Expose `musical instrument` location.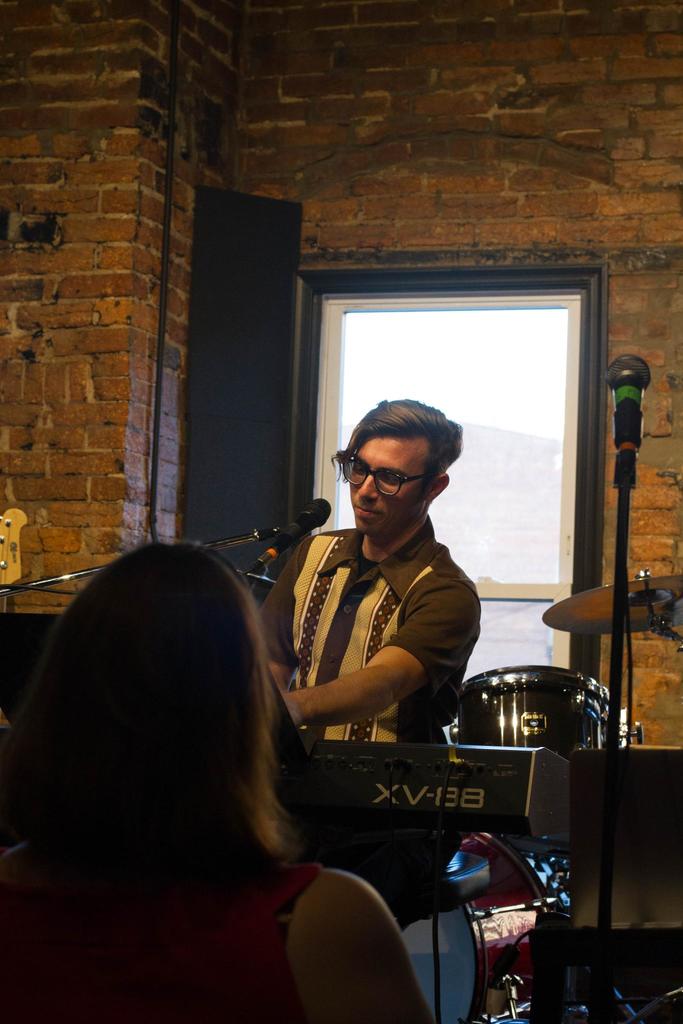
Exposed at bbox(391, 825, 585, 1023).
